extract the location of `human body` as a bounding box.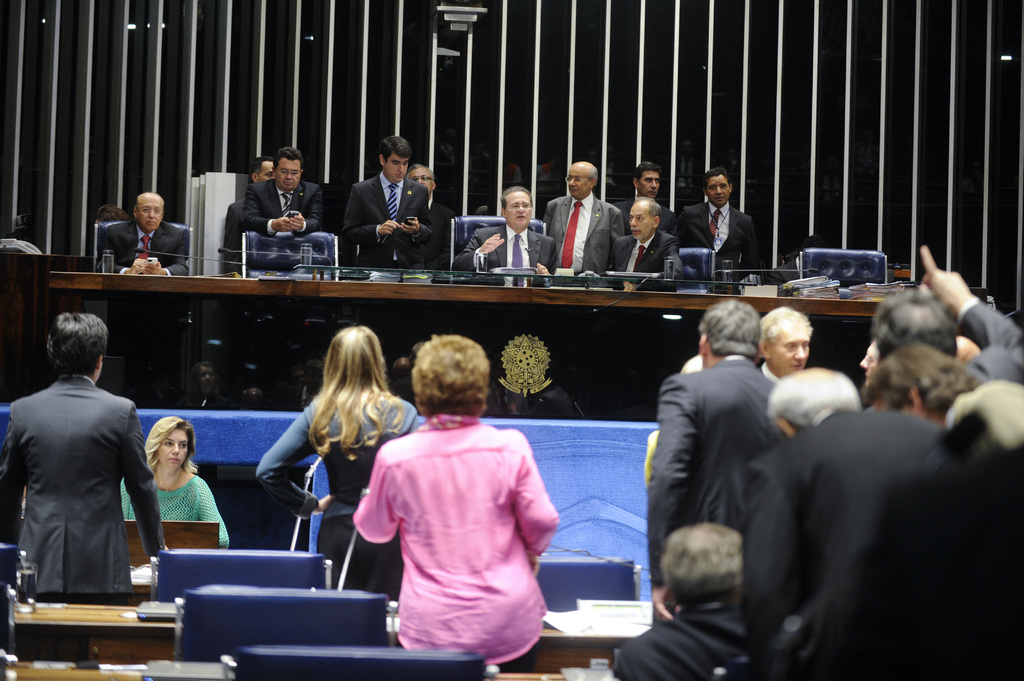
(left=761, top=308, right=813, bottom=381).
